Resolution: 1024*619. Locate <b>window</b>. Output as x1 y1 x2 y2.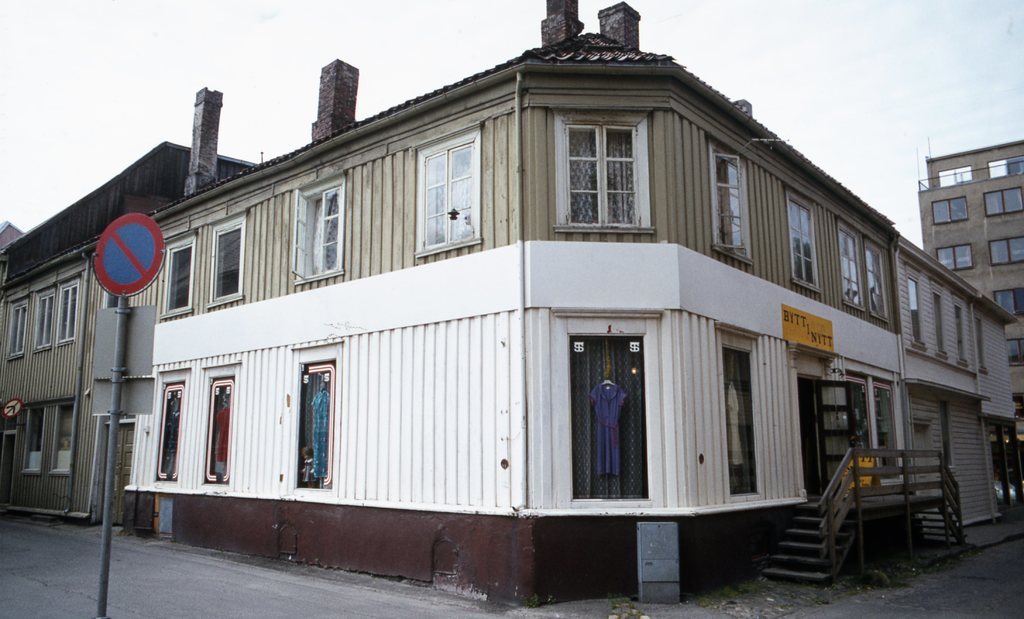
153 379 184 480.
